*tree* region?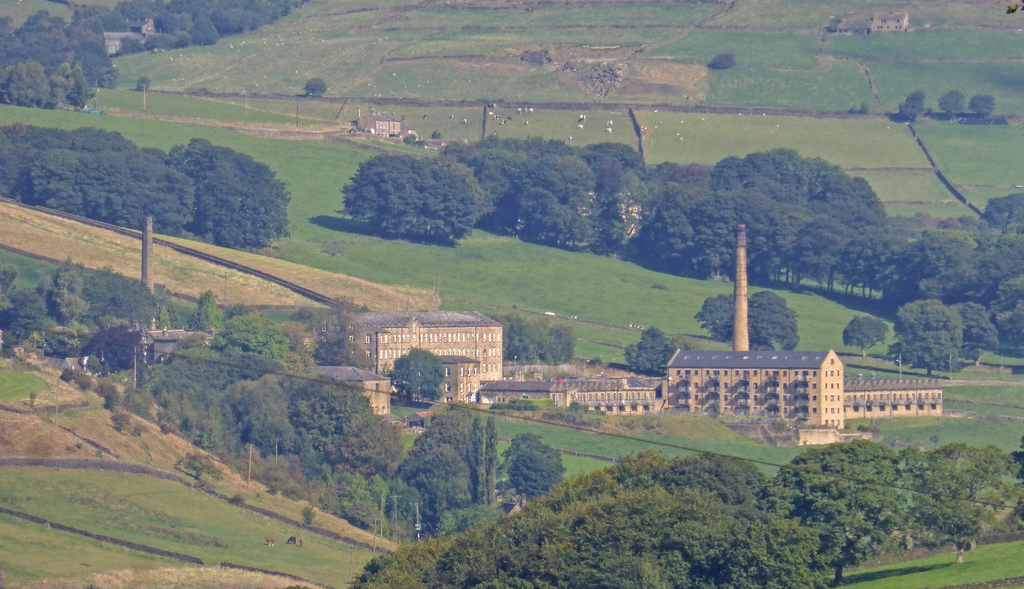
[671,501,842,586]
